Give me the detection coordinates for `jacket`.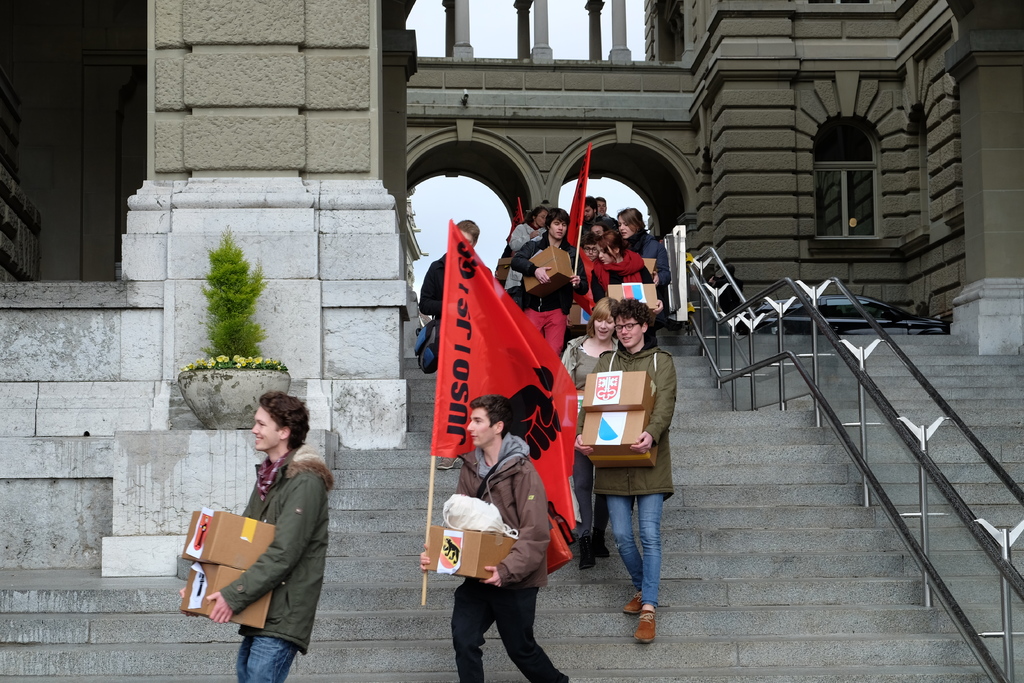
x1=633 y1=220 x2=664 y2=300.
